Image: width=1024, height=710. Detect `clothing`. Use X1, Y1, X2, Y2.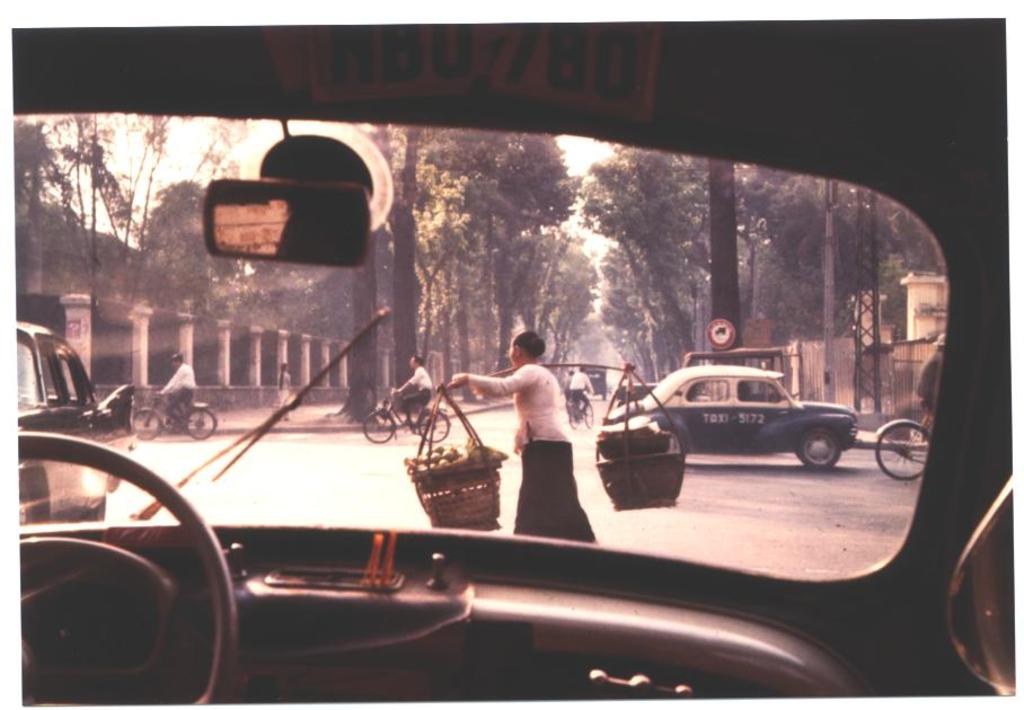
400, 362, 429, 451.
